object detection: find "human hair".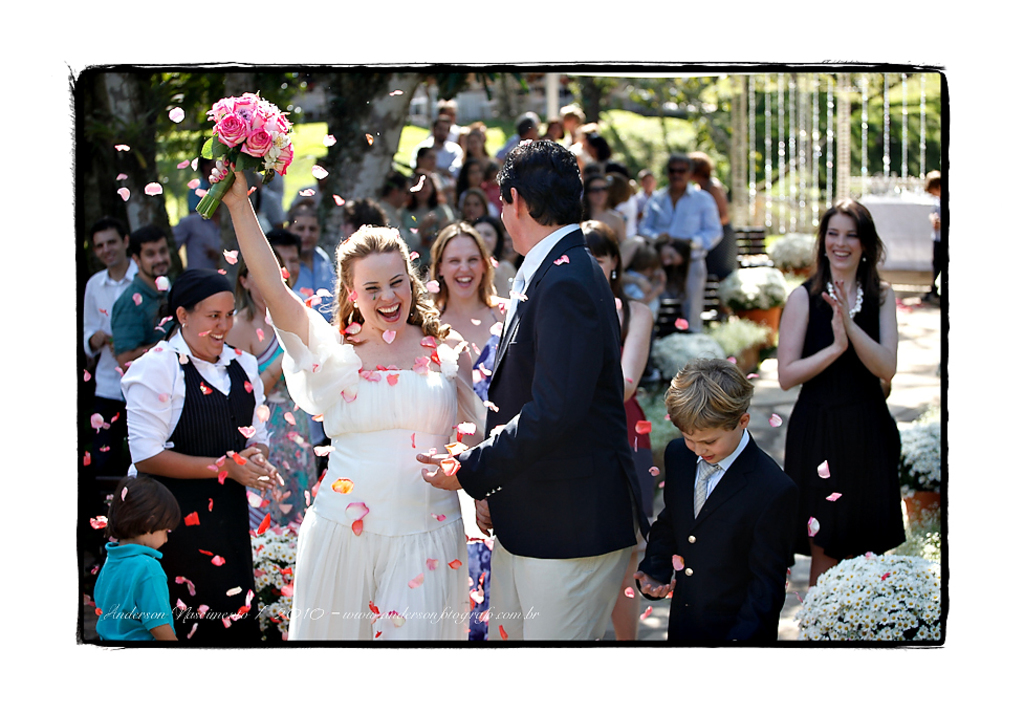
x1=86 y1=215 x2=123 y2=242.
